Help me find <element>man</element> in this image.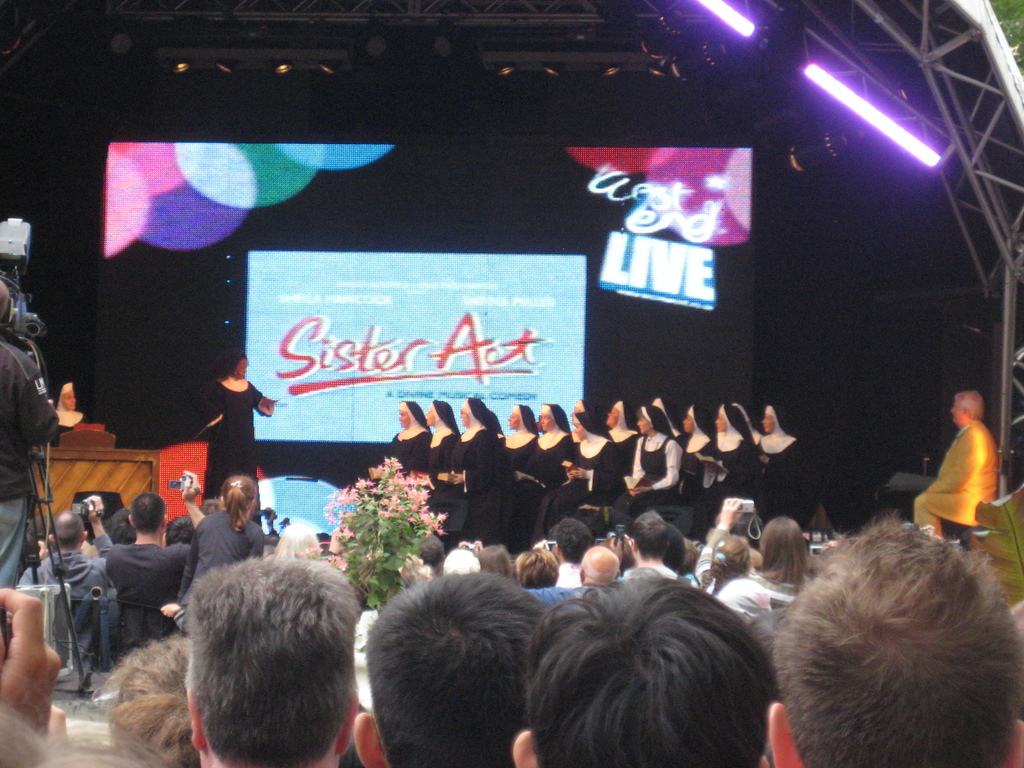
Found it: l=0, t=281, r=61, b=593.
